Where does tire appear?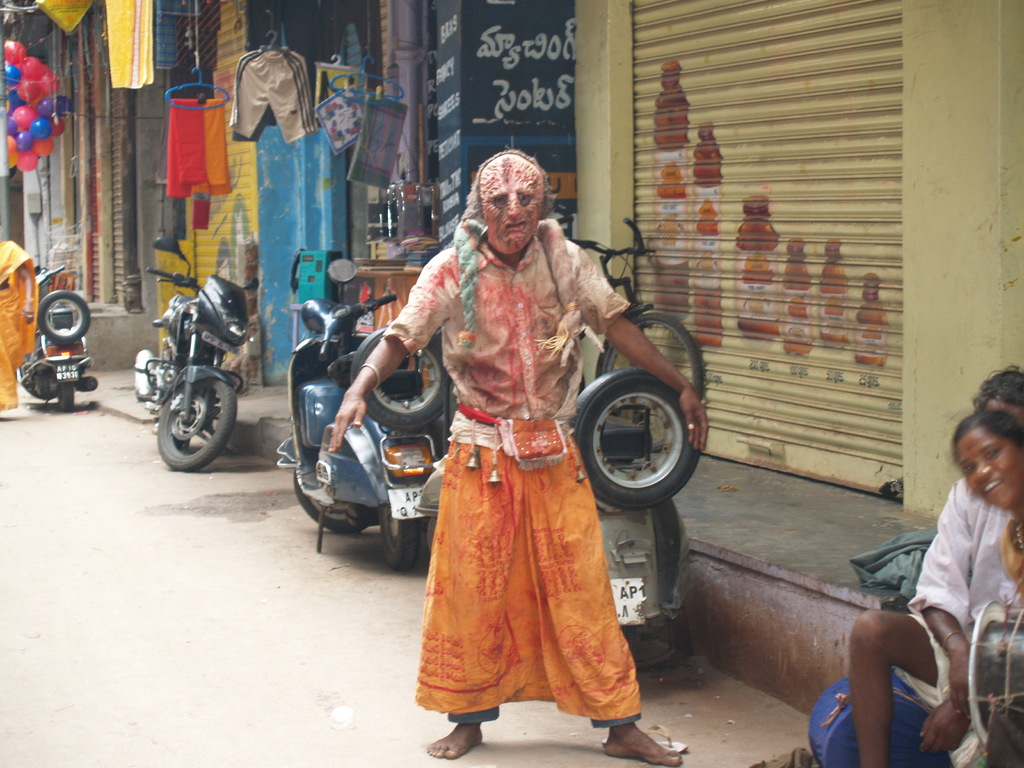
Appears at [left=36, top=288, right=91, bottom=345].
